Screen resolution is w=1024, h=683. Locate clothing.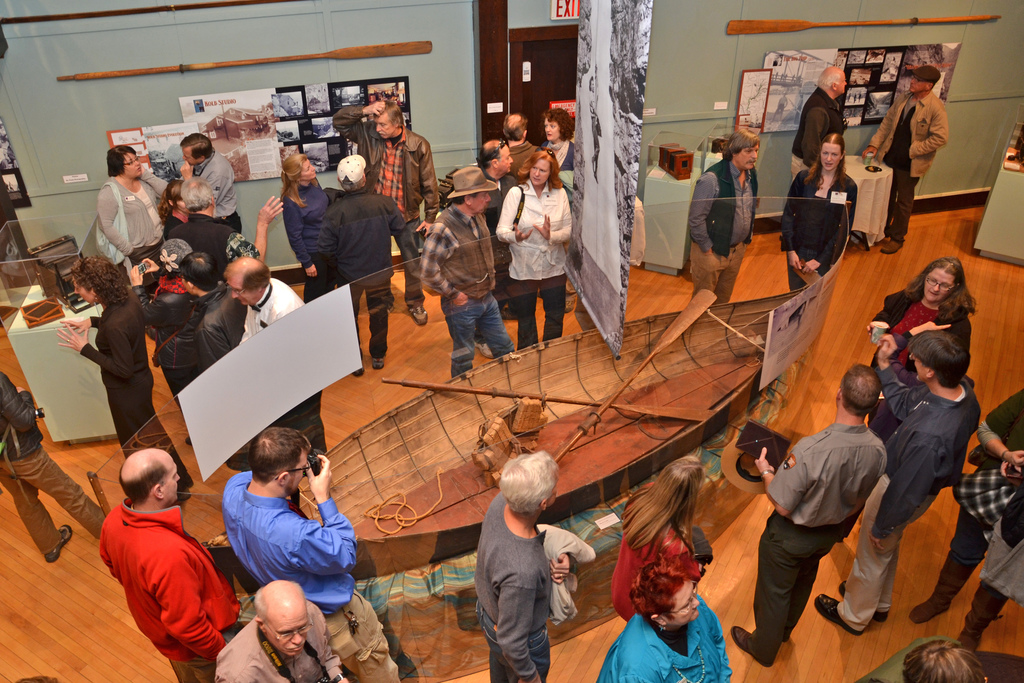
(x1=154, y1=210, x2=180, y2=236).
